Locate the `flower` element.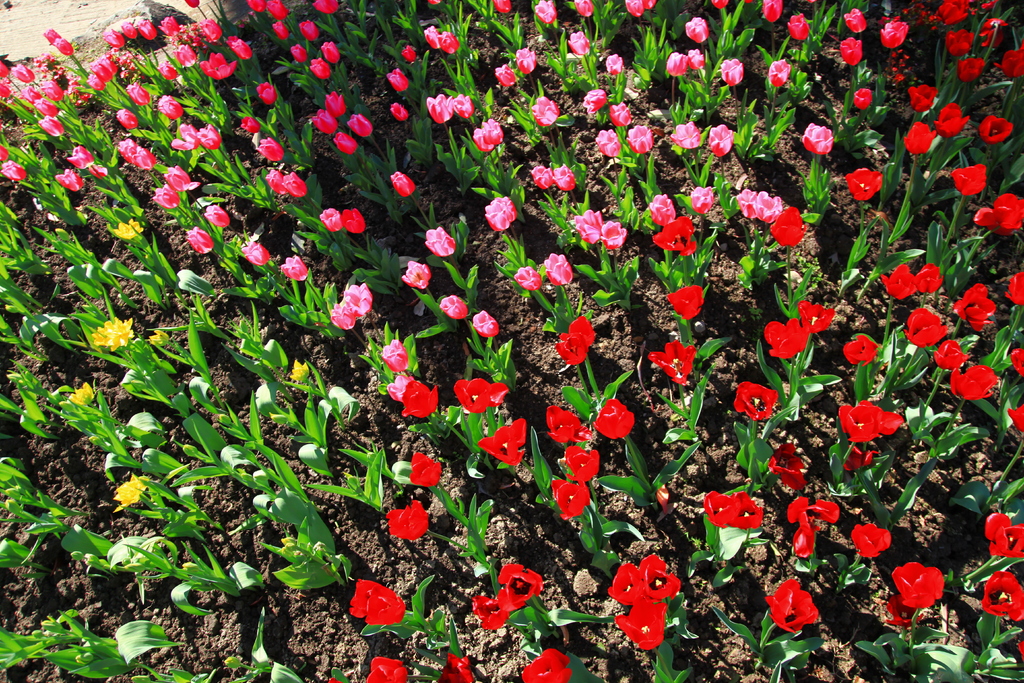
Element bbox: Rect(382, 67, 404, 92).
